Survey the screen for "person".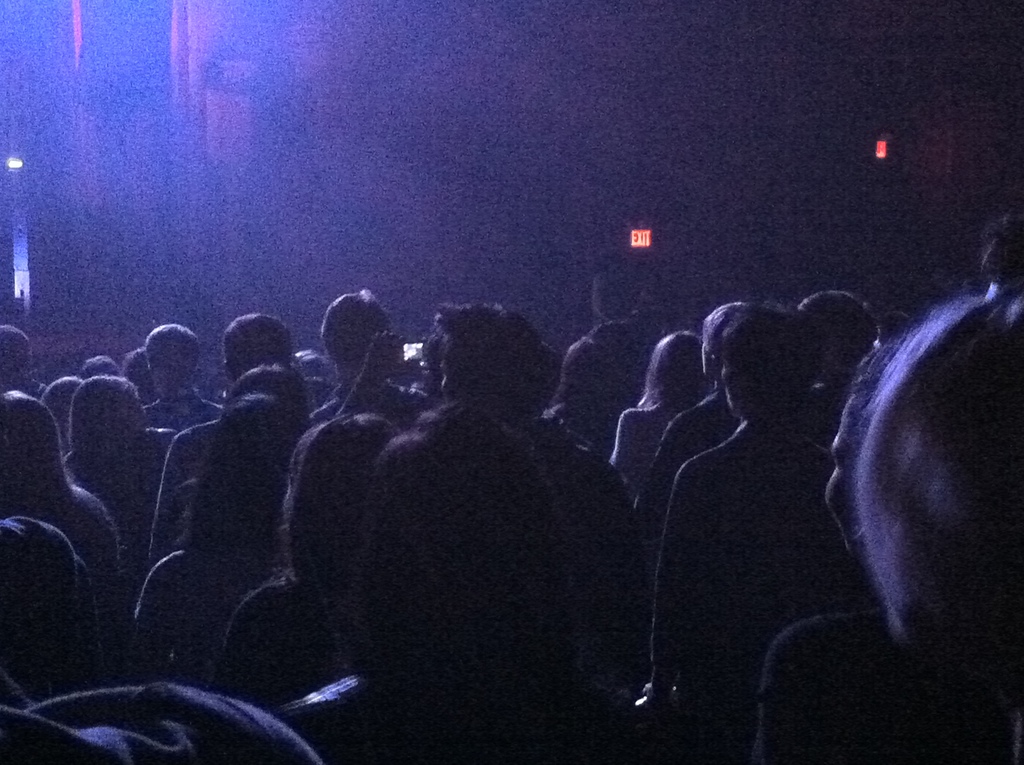
Survey found: x1=228 y1=361 x2=319 y2=430.
